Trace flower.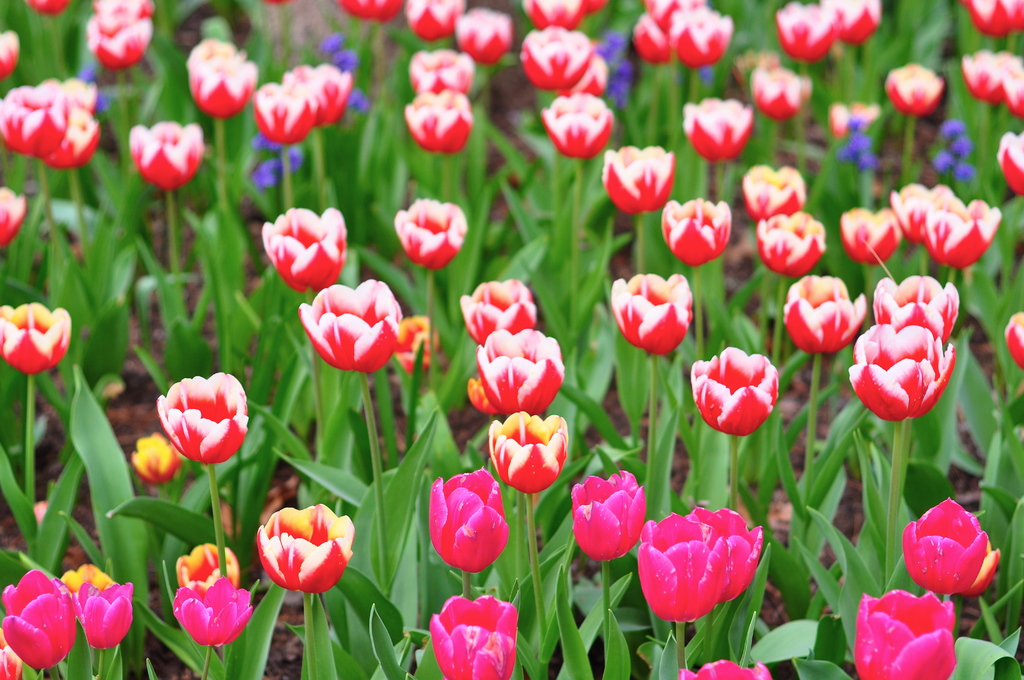
Traced to [x1=751, y1=67, x2=811, y2=113].
